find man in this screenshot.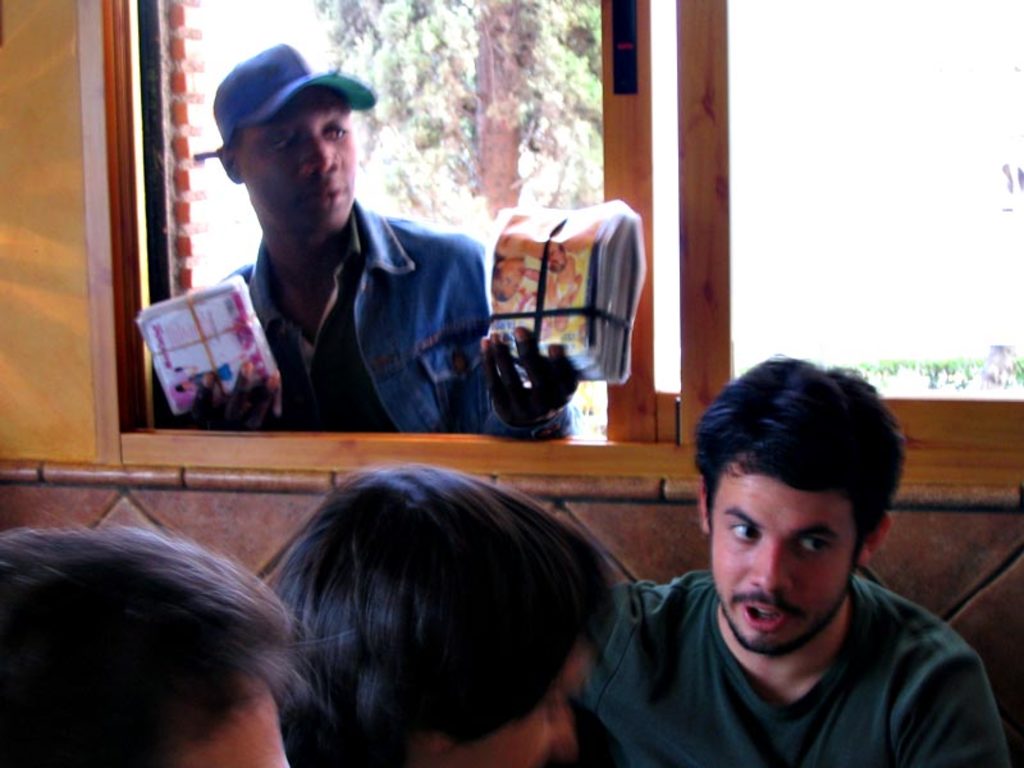
The bounding box for man is {"x1": 570, "y1": 364, "x2": 1023, "y2": 767}.
